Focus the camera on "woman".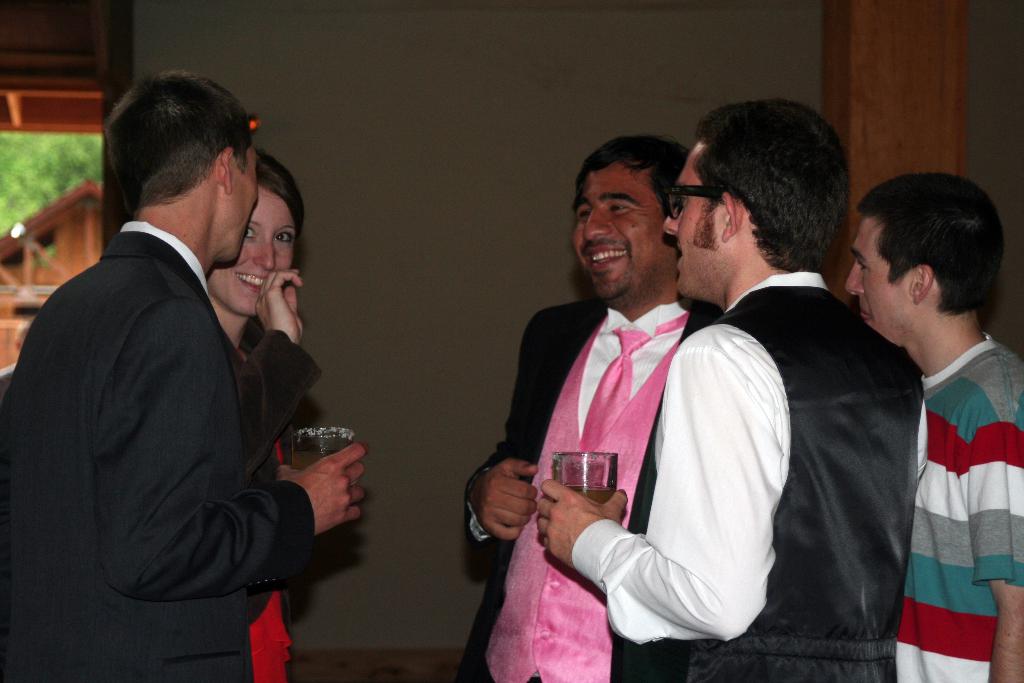
Focus region: 203,143,289,682.
